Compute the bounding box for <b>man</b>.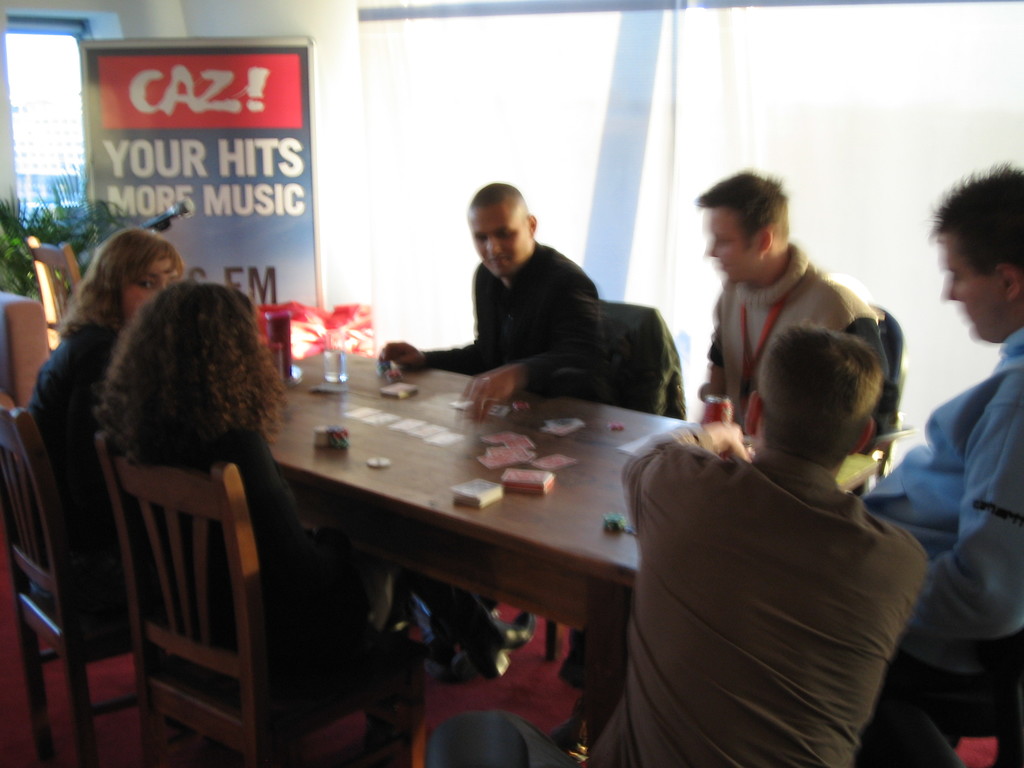
locate(375, 180, 620, 426).
